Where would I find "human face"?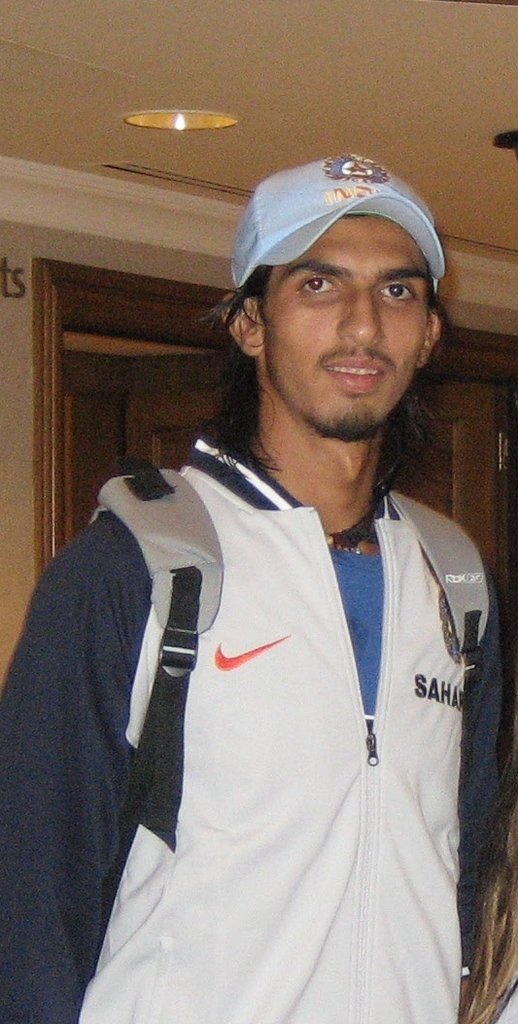
At pyautogui.locateOnScreen(266, 220, 431, 438).
